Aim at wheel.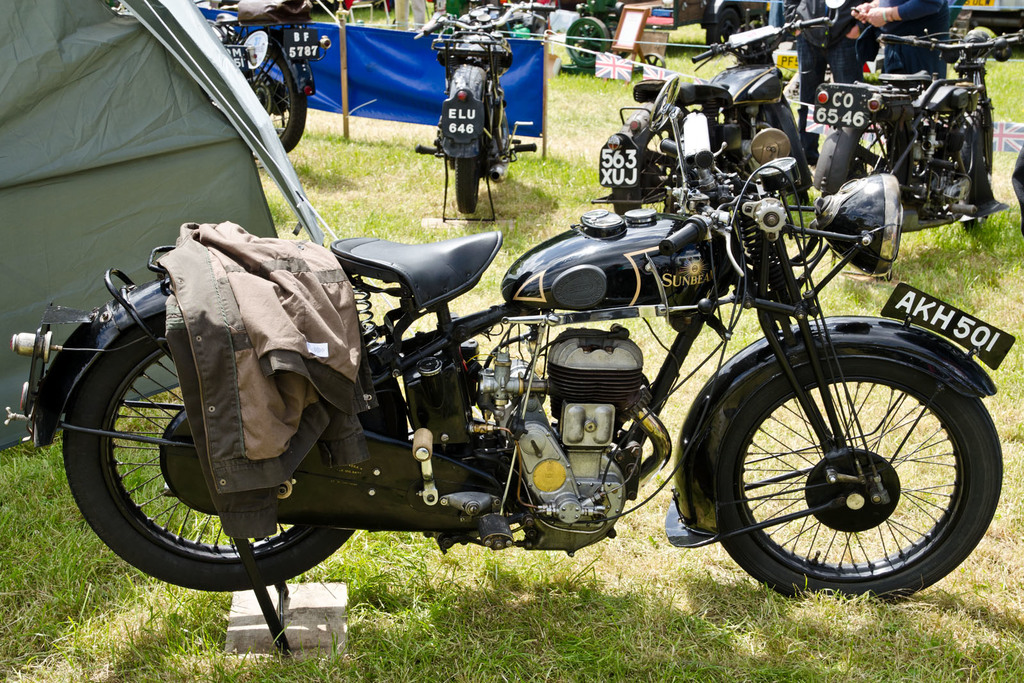
Aimed at box(991, 29, 1015, 58).
